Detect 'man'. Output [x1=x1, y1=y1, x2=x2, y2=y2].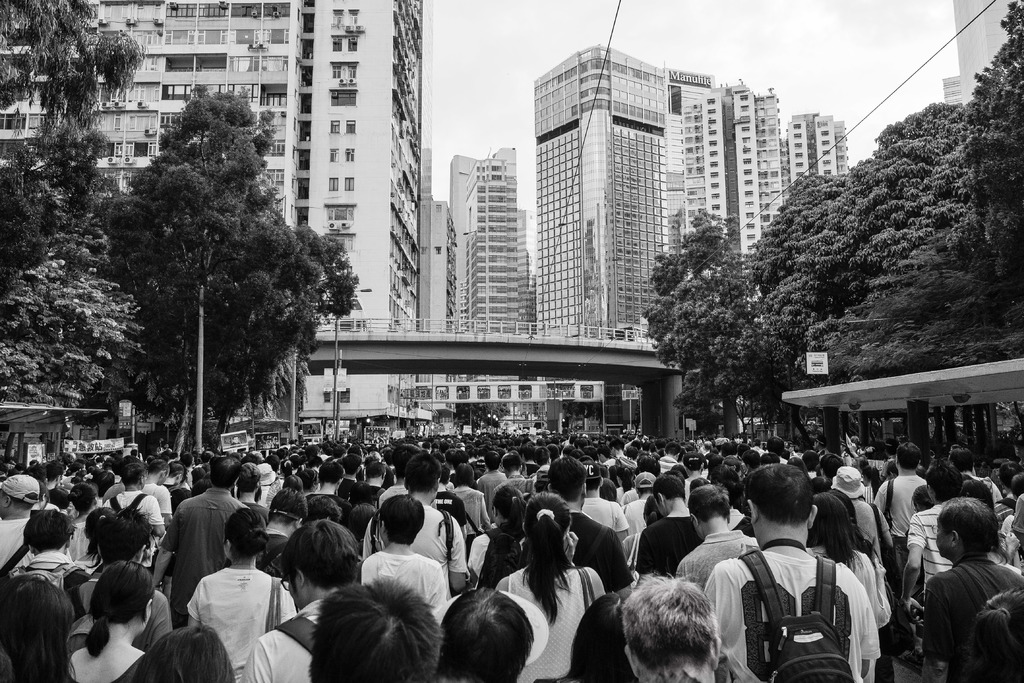
[x1=1012, y1=432, x2=1023, y2=469].
